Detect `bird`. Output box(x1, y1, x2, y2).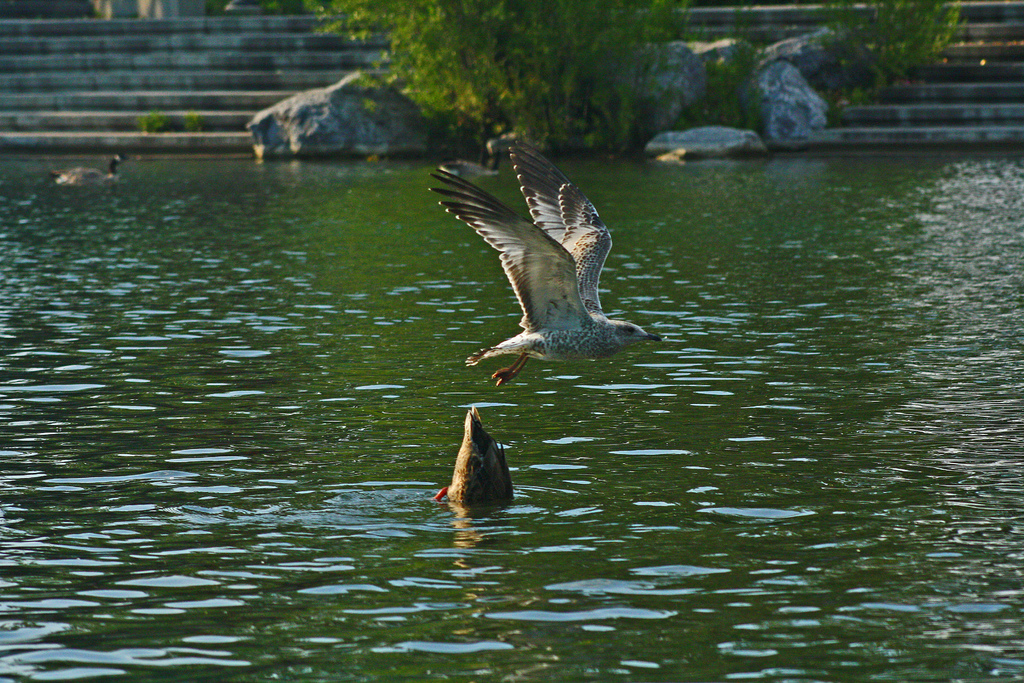
box(40, 151, 132, 193).
